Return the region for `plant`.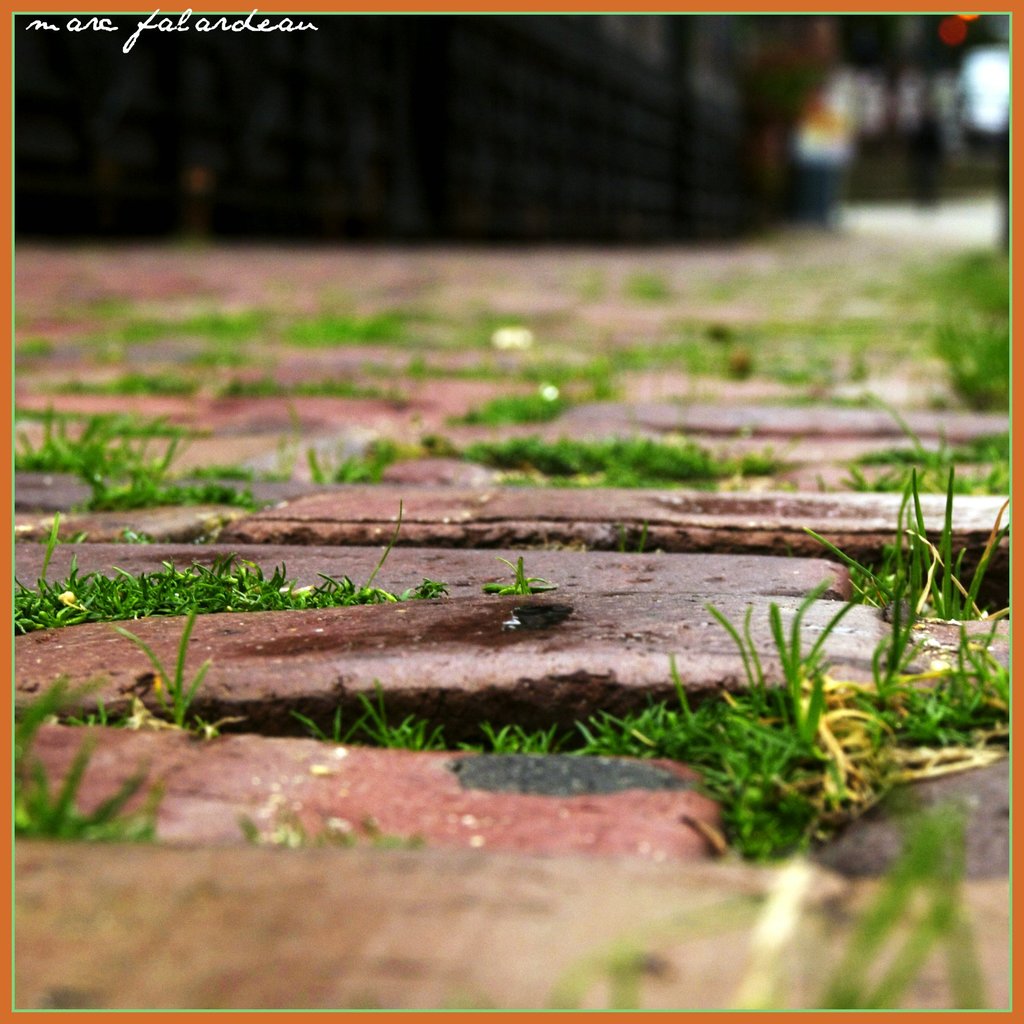
817/438/1010/496.
